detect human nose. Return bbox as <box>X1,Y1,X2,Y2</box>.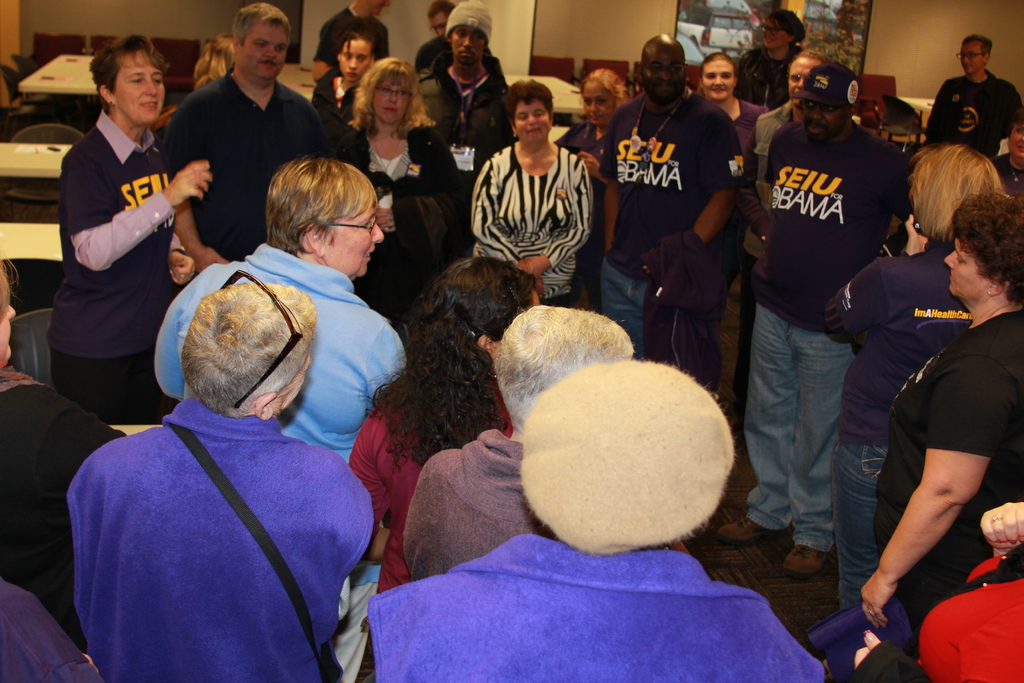
<box>346,57,359,74</box>.
